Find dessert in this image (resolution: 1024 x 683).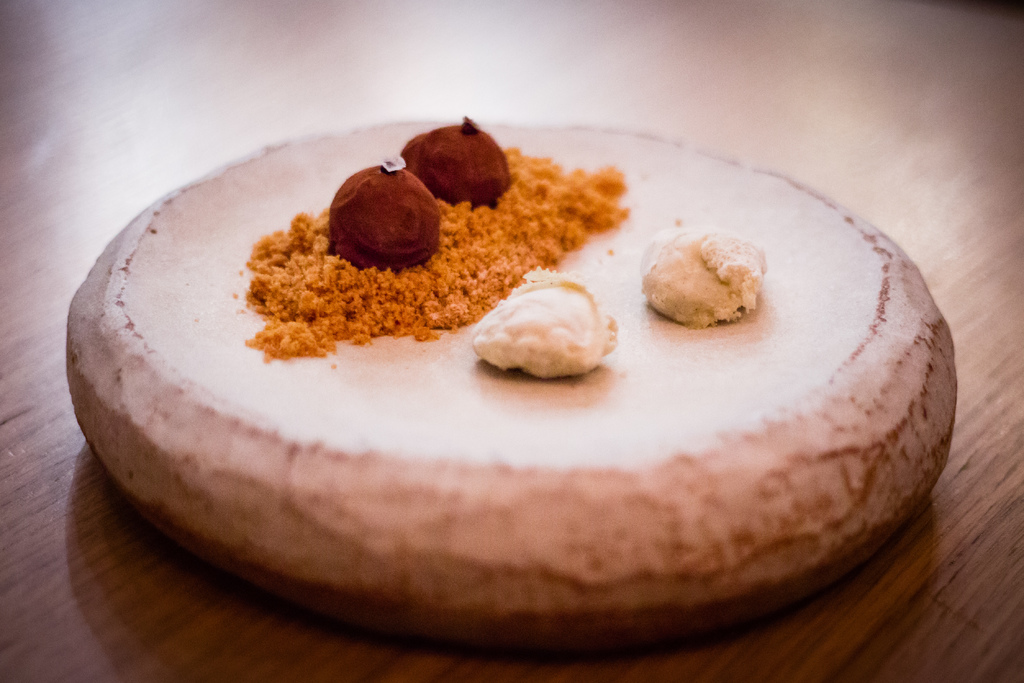
BBox(65, 114, 954, 652).
